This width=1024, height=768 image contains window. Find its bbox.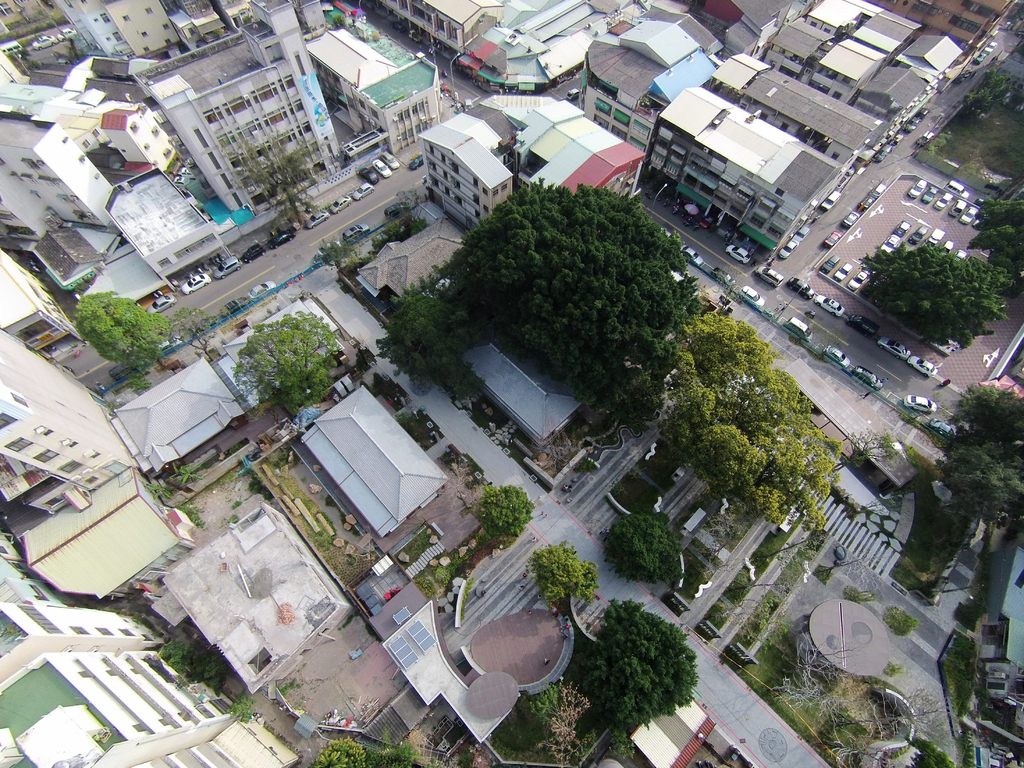
<bbox>245, 158, 331, 207</bbox>.
